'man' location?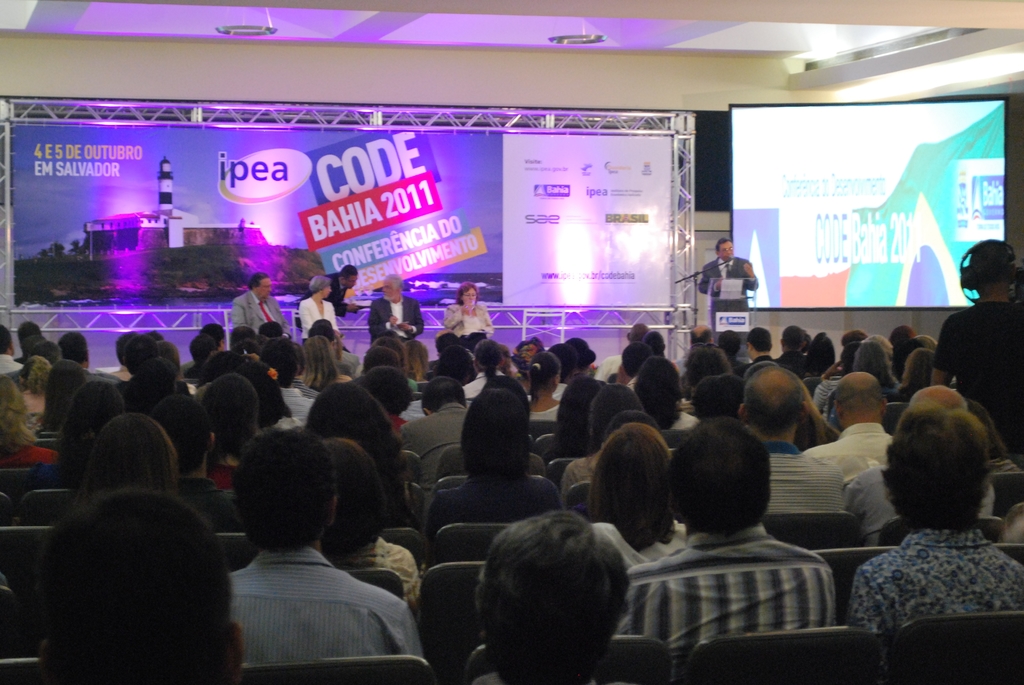
(x1=296, y1=261, x2=364, y2=331)
